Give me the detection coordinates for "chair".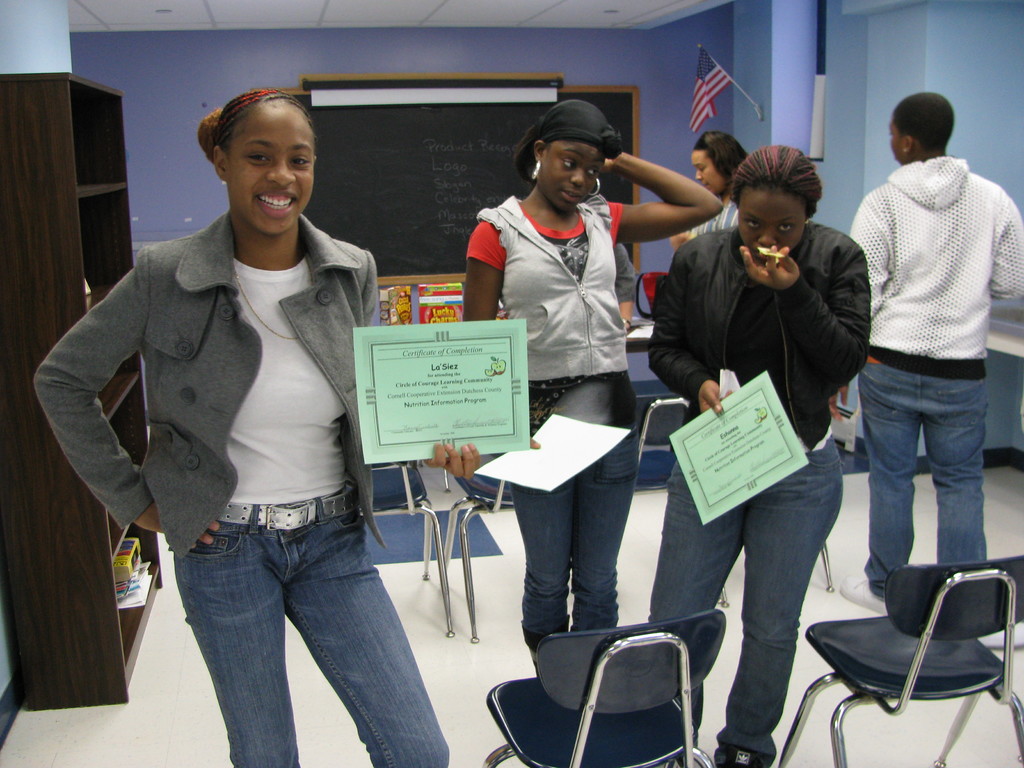
714,531,836,604.
